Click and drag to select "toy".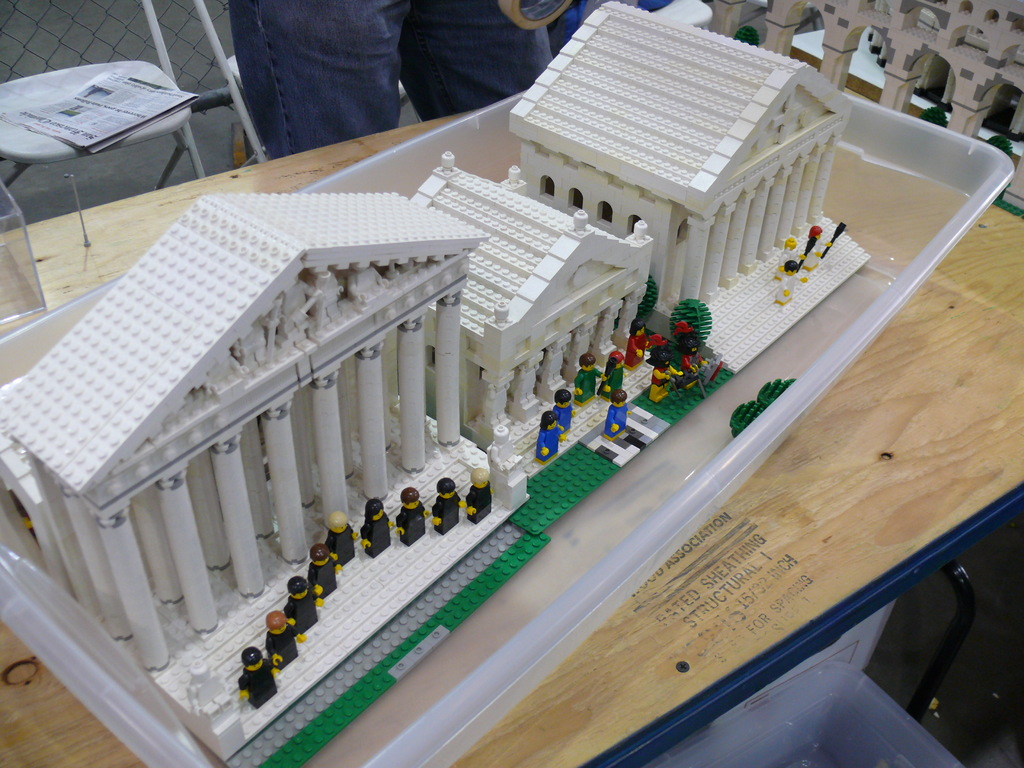
Selection: (571, 351, 605, 406).
